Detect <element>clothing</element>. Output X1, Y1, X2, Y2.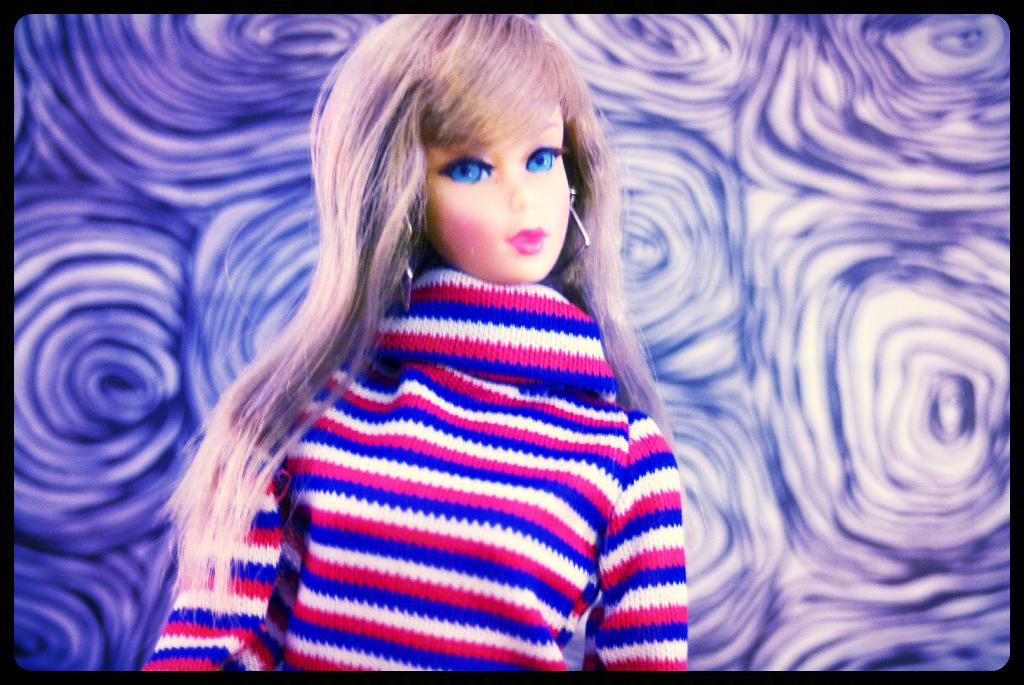
219, 207, 700, 672.
